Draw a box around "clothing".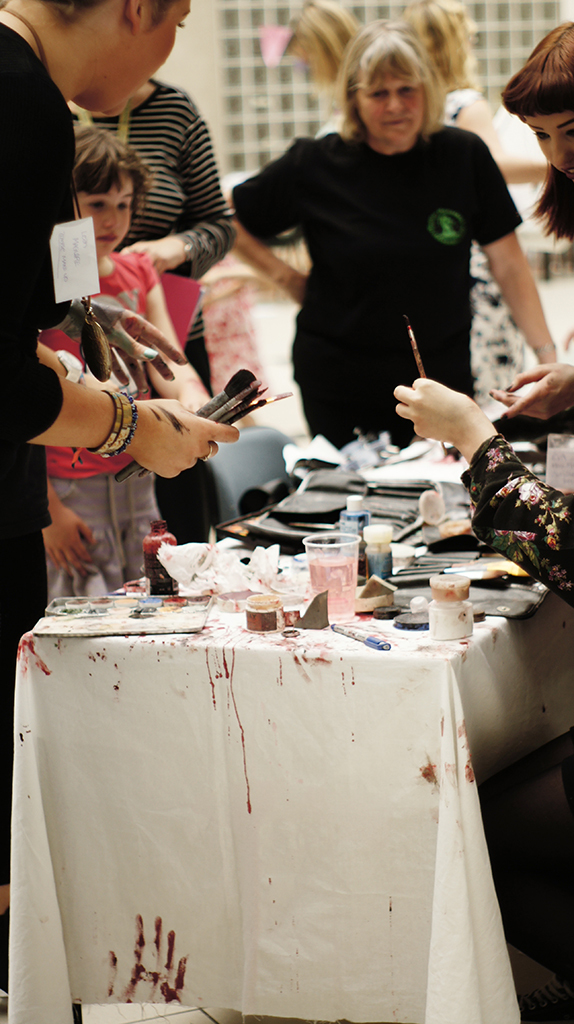
rect(0, 15, 70, 861).
